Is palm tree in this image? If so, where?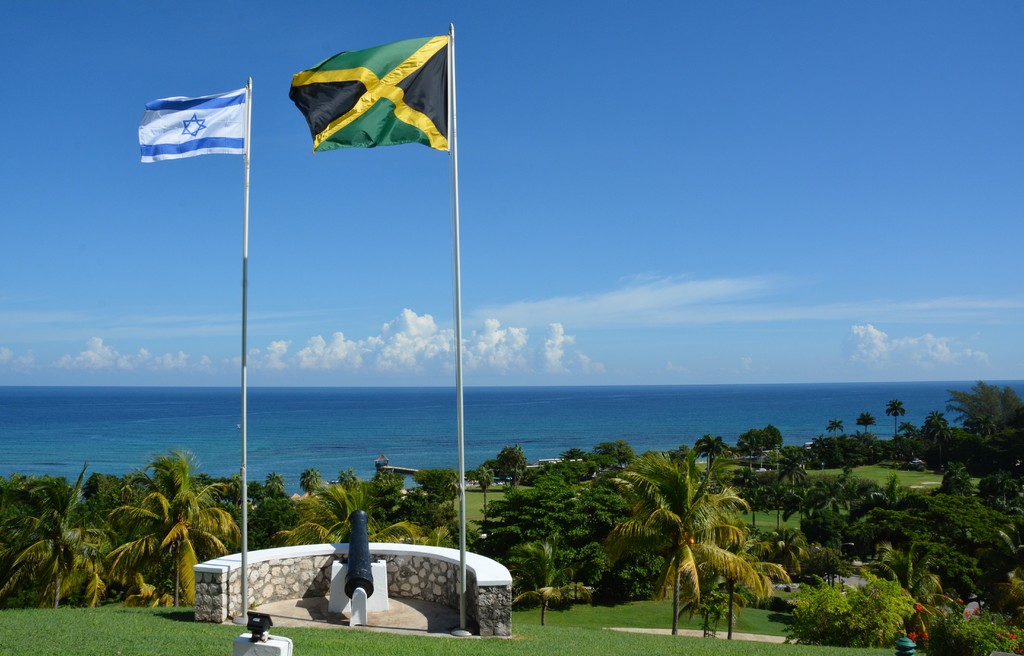
Yes, at Rect(559, 472, 646, 609).
